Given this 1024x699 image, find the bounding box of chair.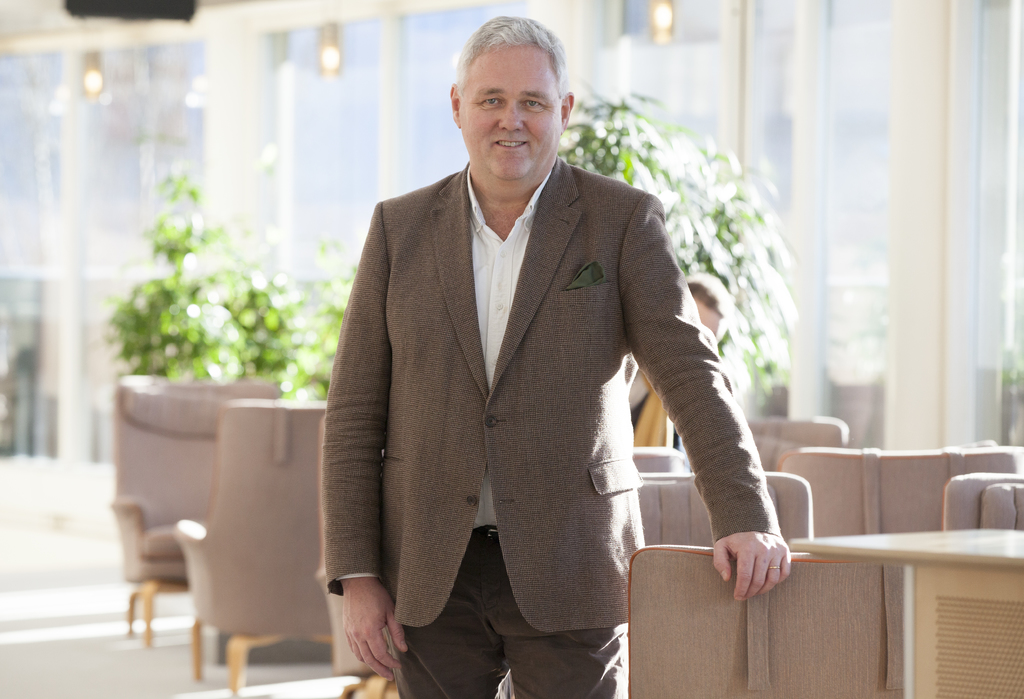
locate(627, 446, 687, 475).
